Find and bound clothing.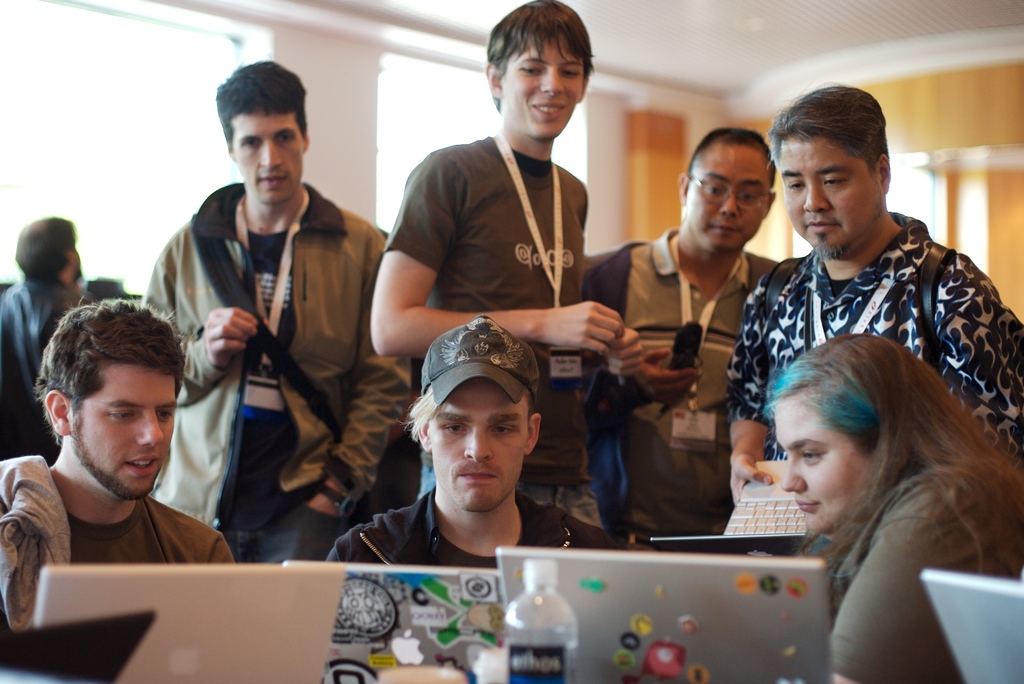
Bound: region(728, 211, 1023, 462).
